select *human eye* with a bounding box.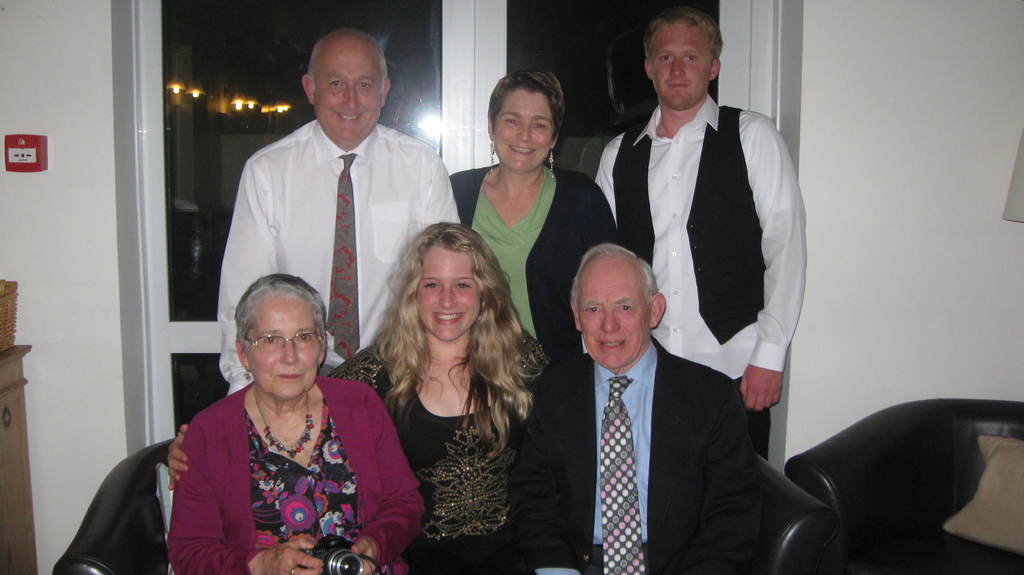
crop(588, 303, 601, 316).
